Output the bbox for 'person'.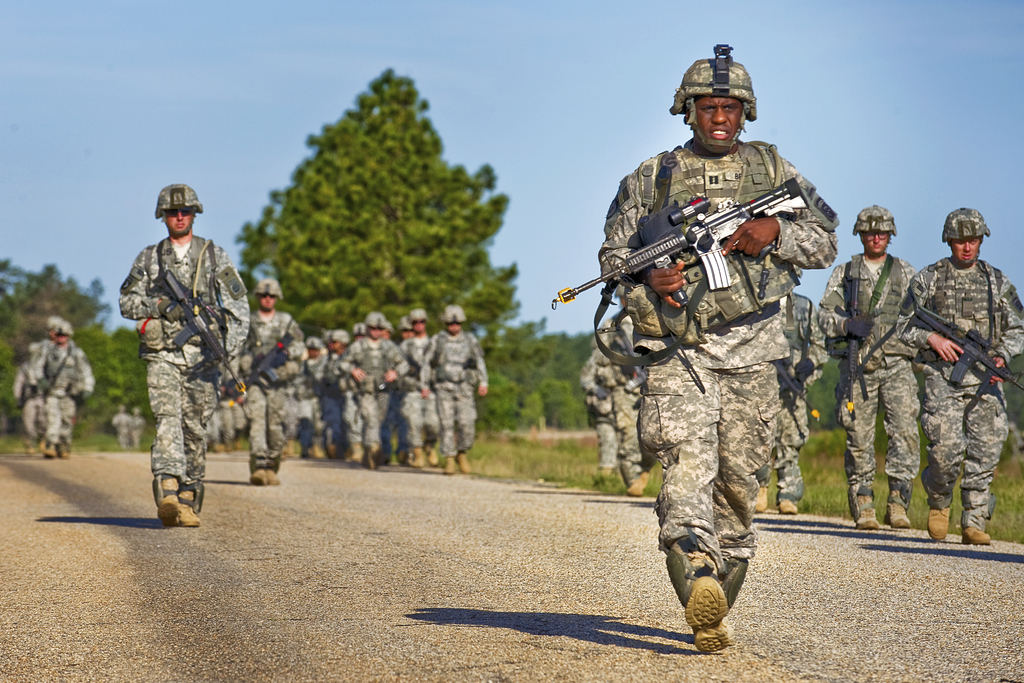
l=899, t=204, r=1021, b=545.
